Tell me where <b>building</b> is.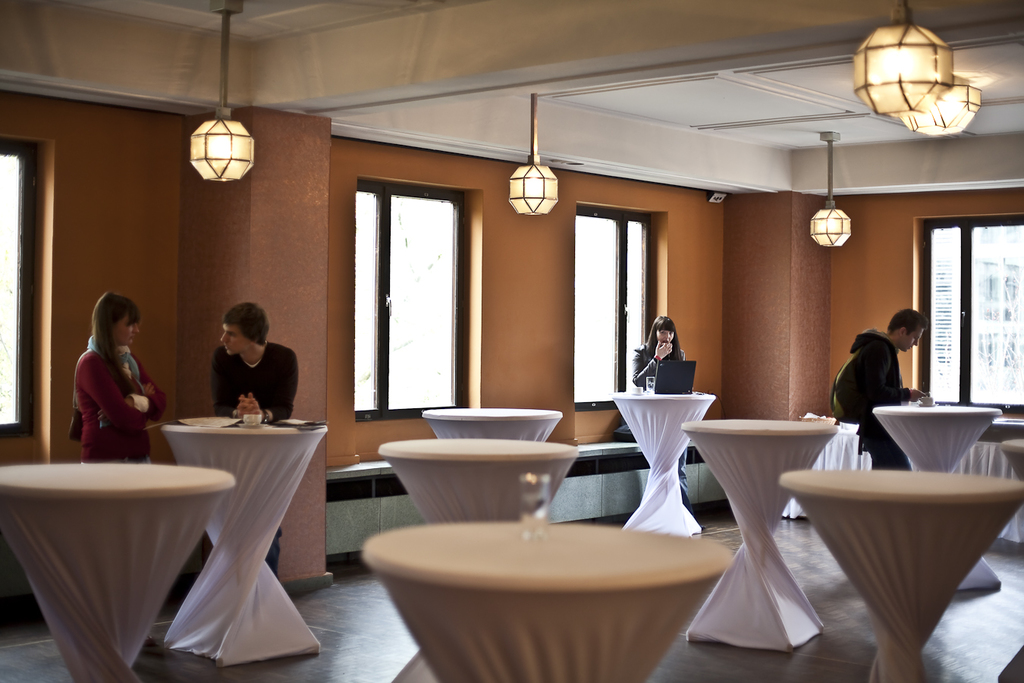
<b>building</b> is at region(0, 0, 1023, 682).
